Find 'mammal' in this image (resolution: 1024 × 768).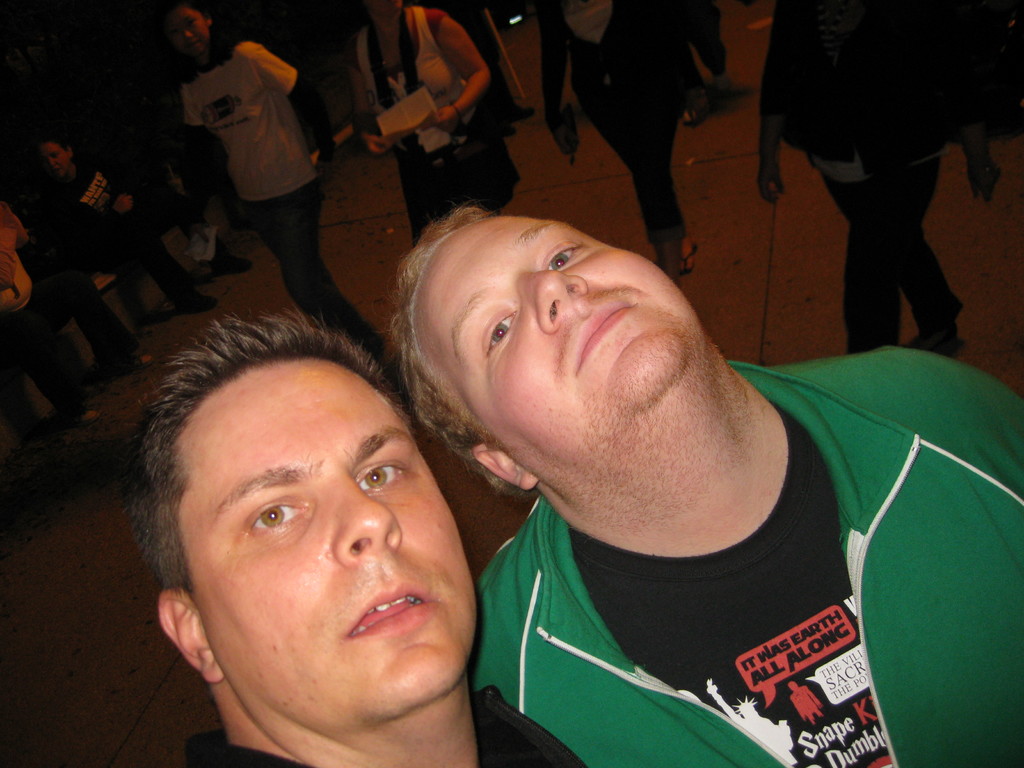
{"x1": 49, "y1": 135, "x2": 185, "y2": 328}.
